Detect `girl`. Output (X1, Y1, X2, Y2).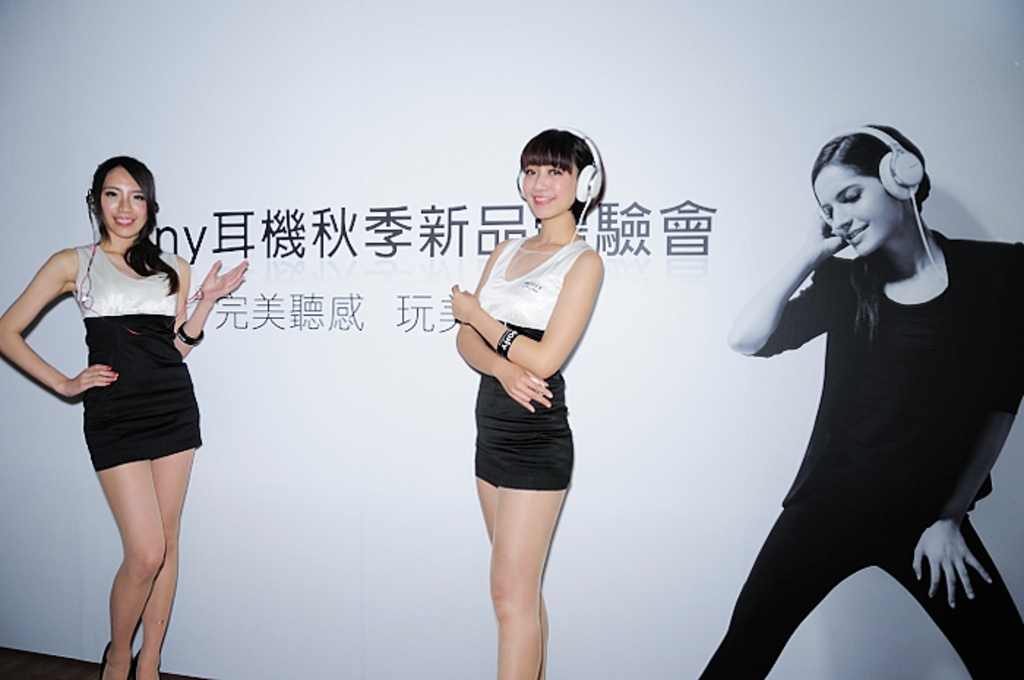
(448, 133, 604, 679).
